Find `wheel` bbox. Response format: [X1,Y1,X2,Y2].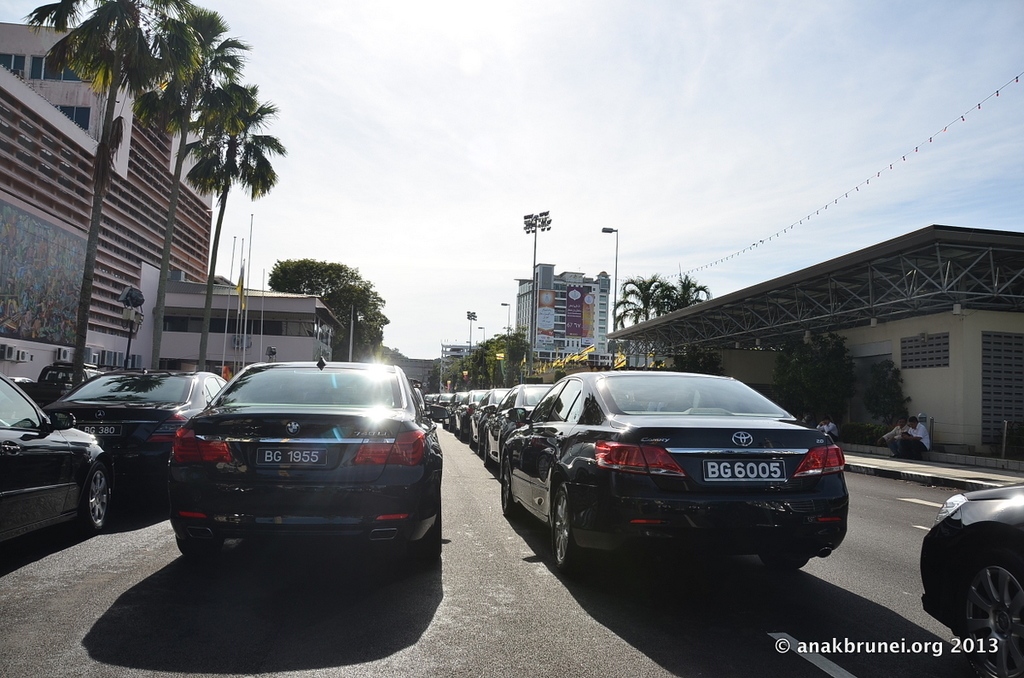
[499,455,522,520].
